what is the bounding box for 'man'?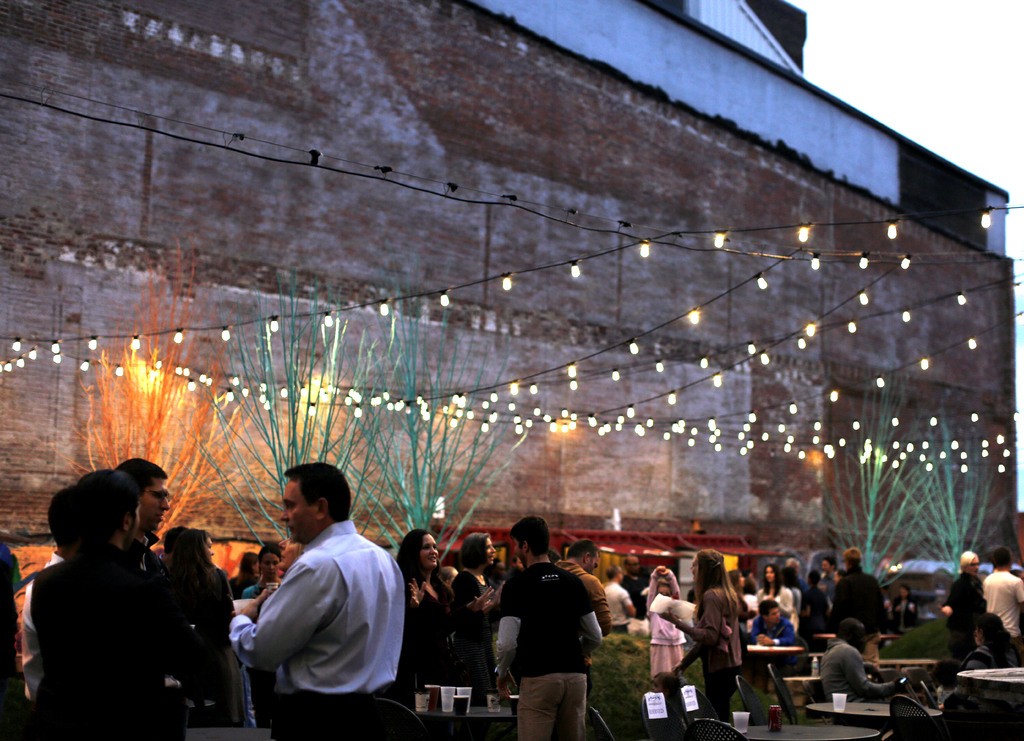
left=616, top=554, right=655, bottom=619.
